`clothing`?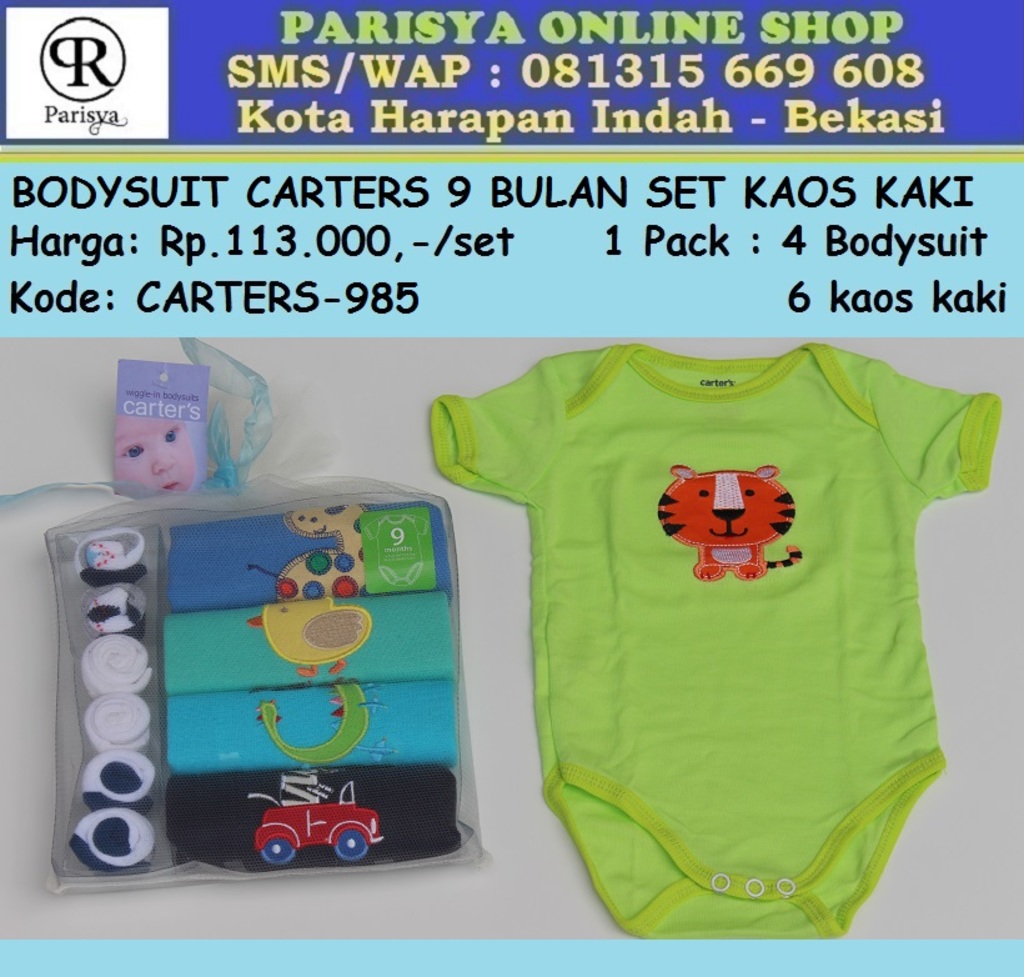
region(423, 336, 1023, 918)
